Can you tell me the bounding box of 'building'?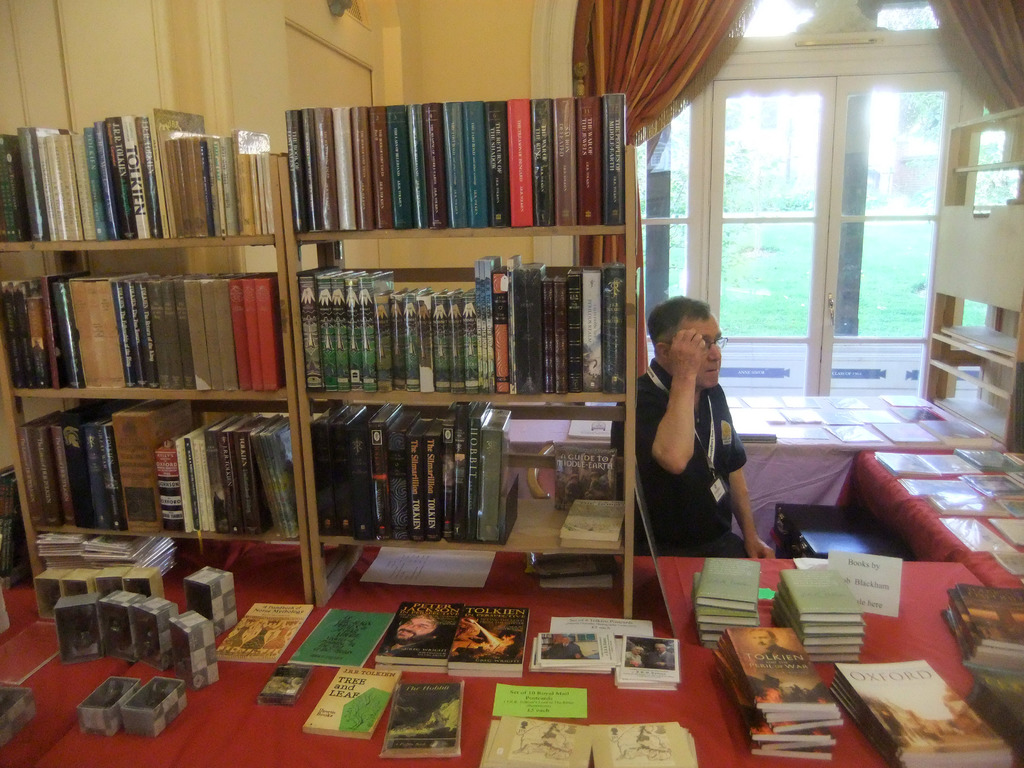
0 0 1023 764.
